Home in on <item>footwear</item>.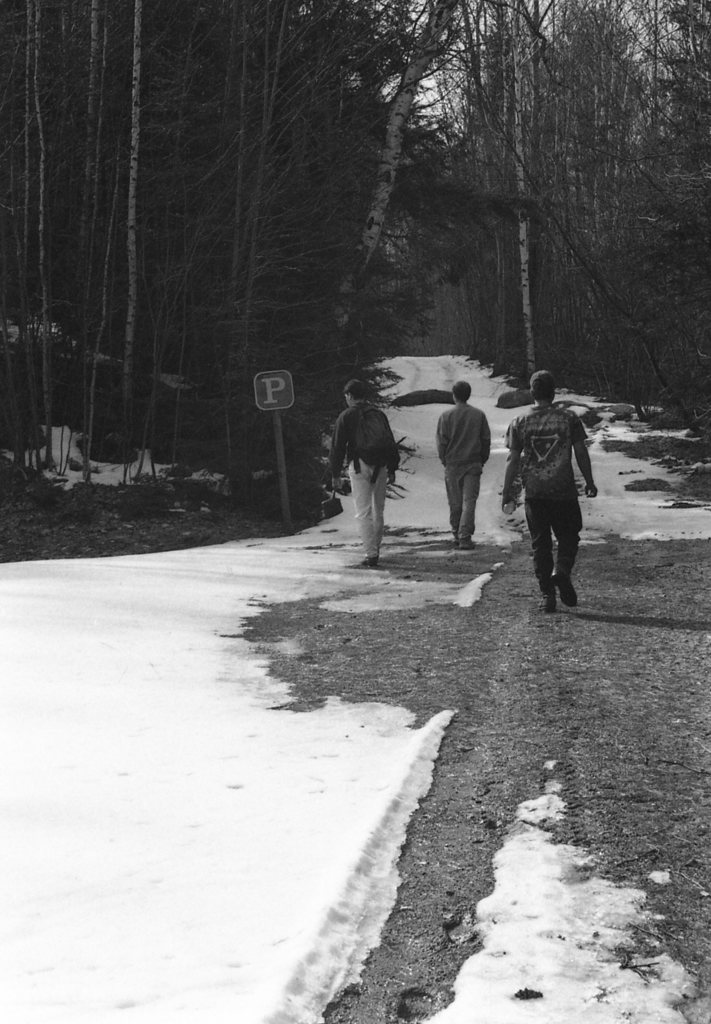
Homed in at l=378, t=550, r=383, b=559.
